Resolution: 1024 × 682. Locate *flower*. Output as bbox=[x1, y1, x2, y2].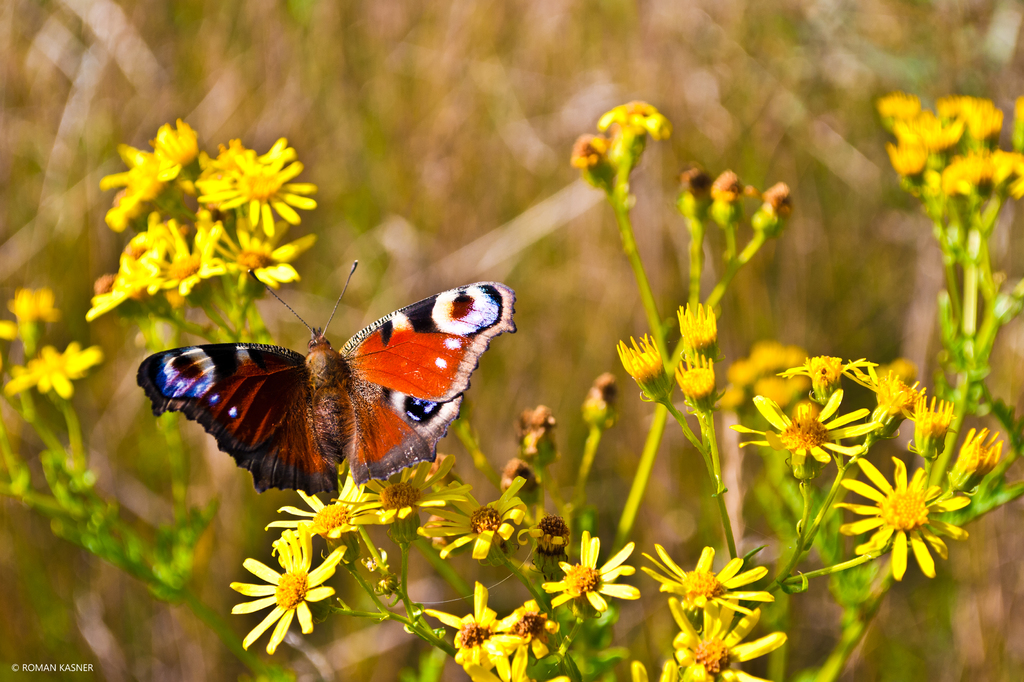
bbox=[234, 525, 349, 656].
